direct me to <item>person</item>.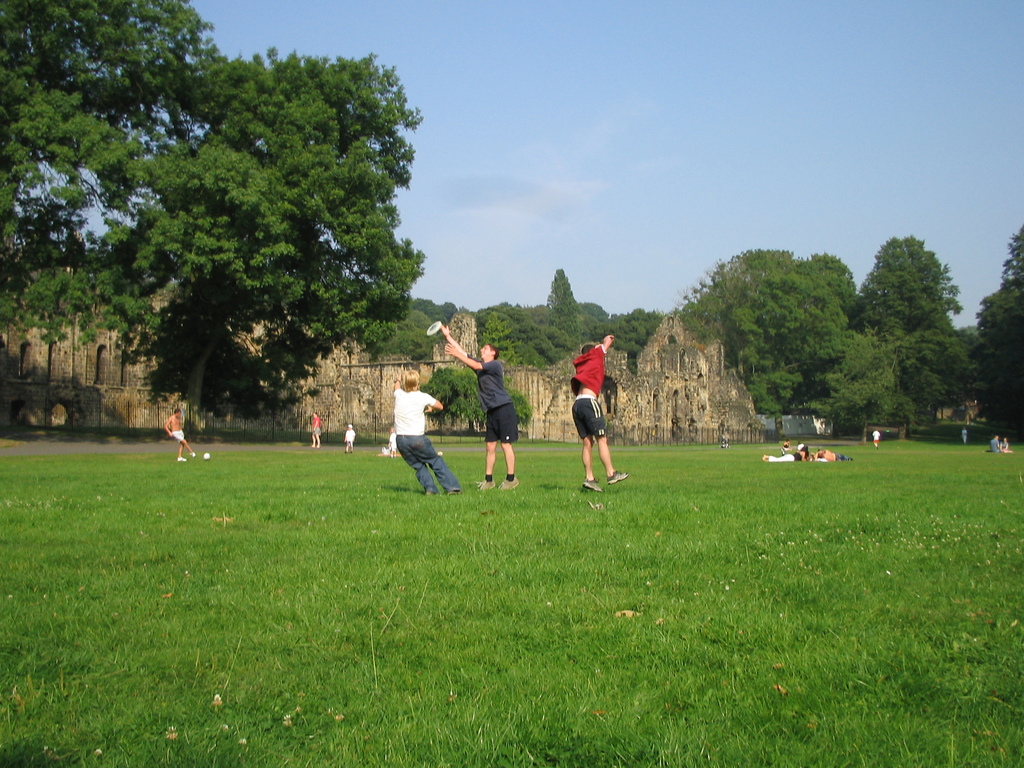
Direction: bbox=(817, 448, 852, 459).
